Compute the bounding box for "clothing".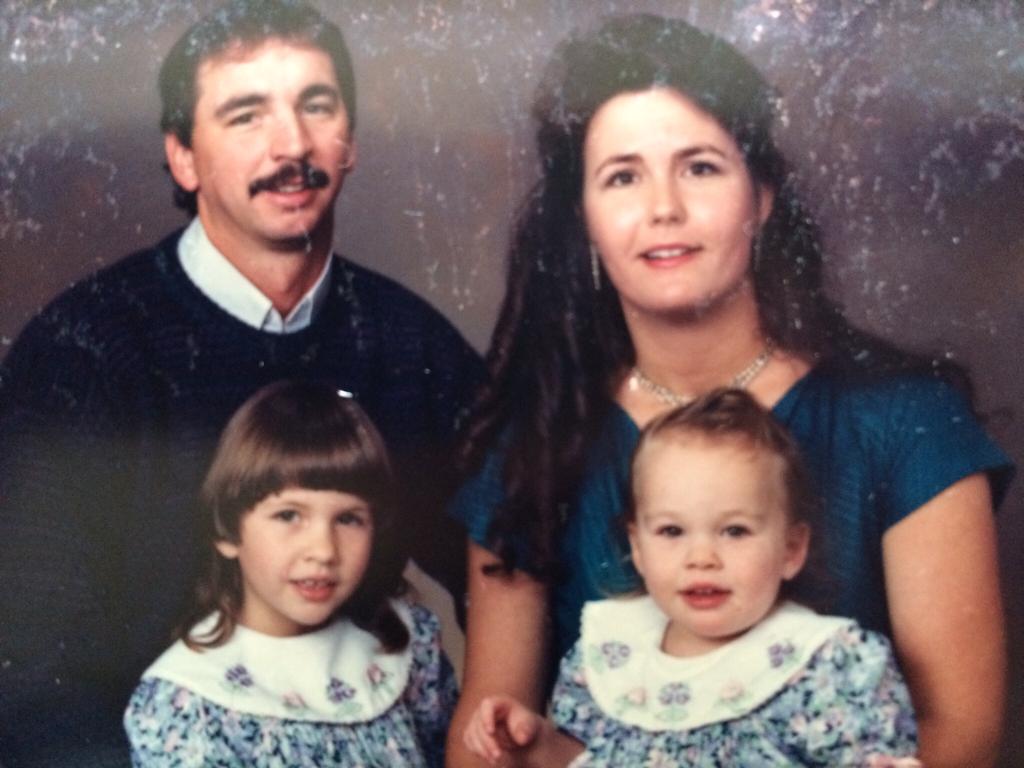
box=[438, 330, 1014, 643].
